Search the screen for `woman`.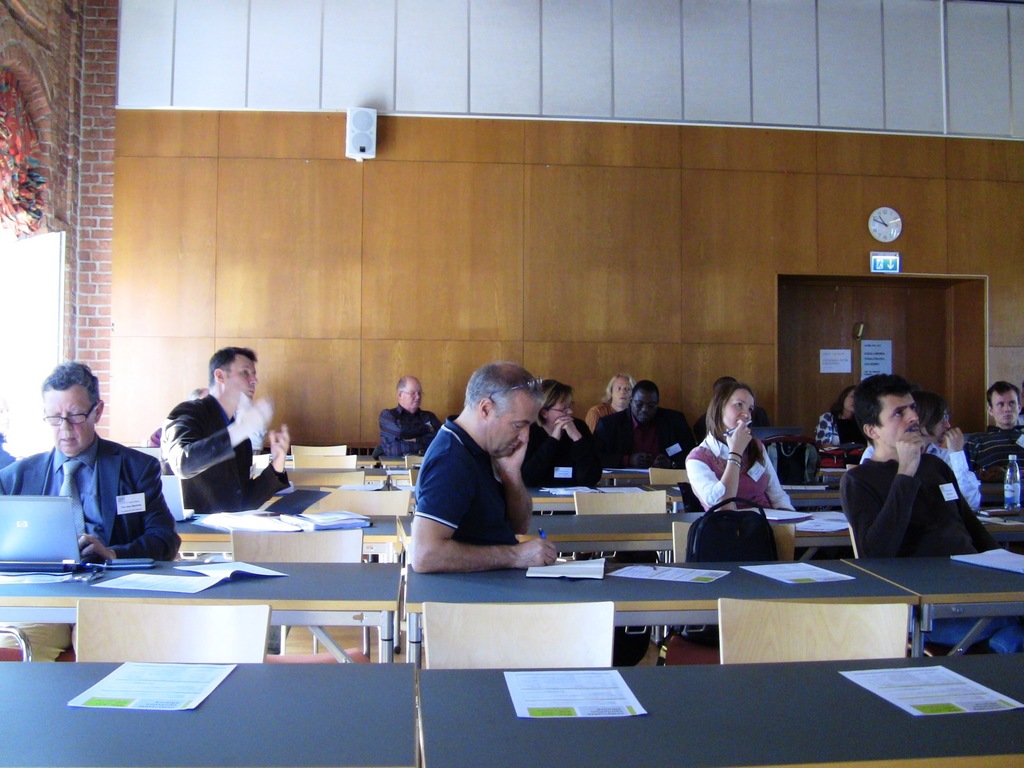
Found at BBox(812, 385, 868, 454).
